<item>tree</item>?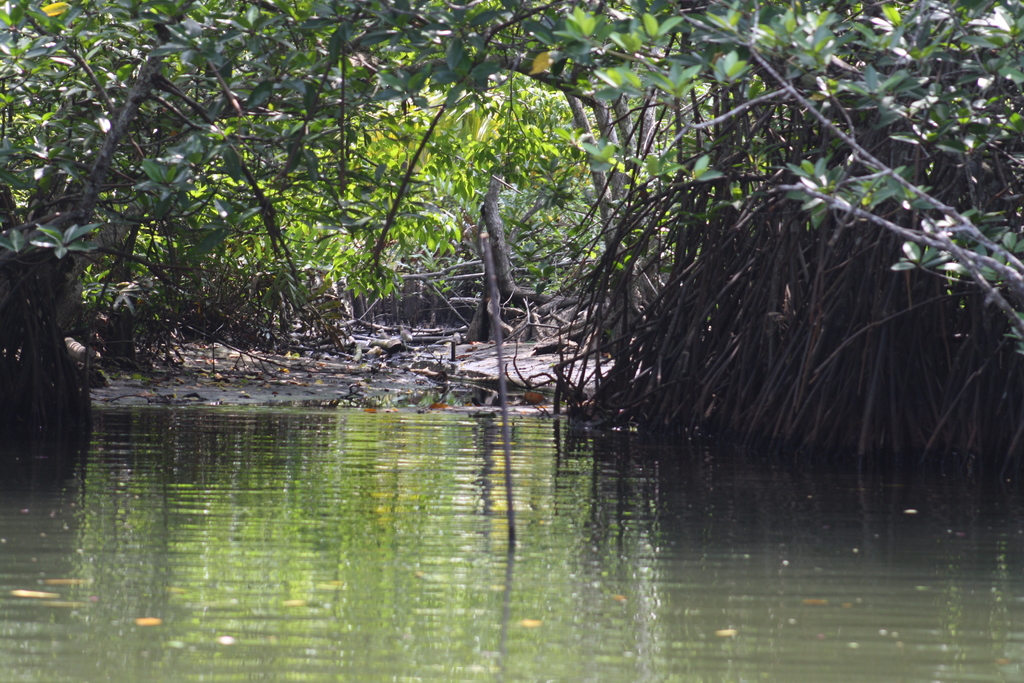
<region>547, 70, 653, 270</region>
